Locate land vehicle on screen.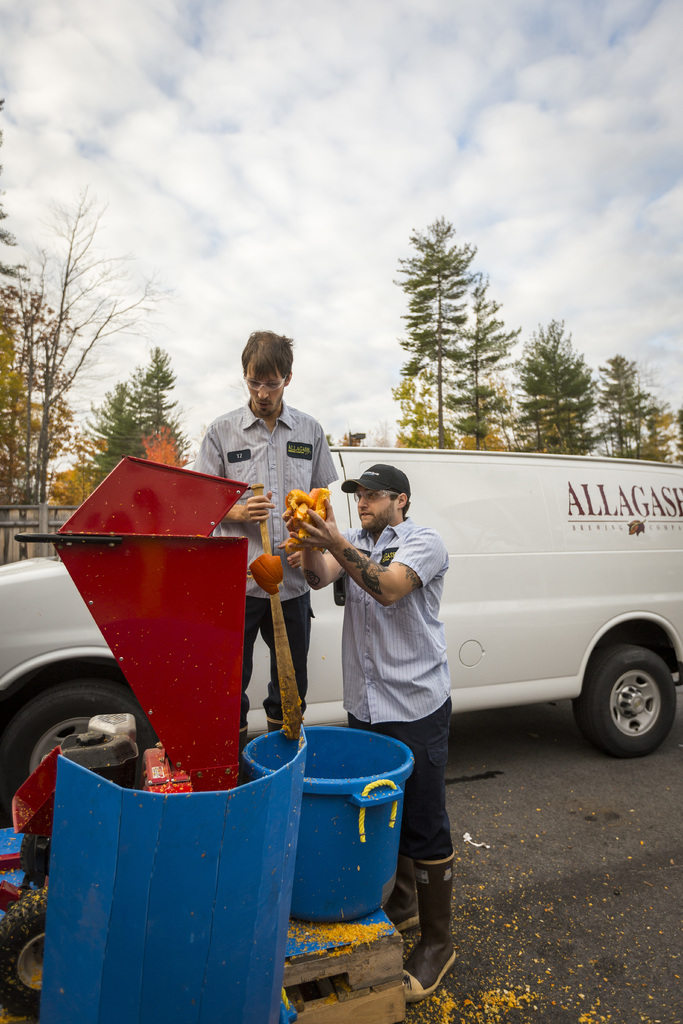
On screen at locate(0, 444, 682, 823).
